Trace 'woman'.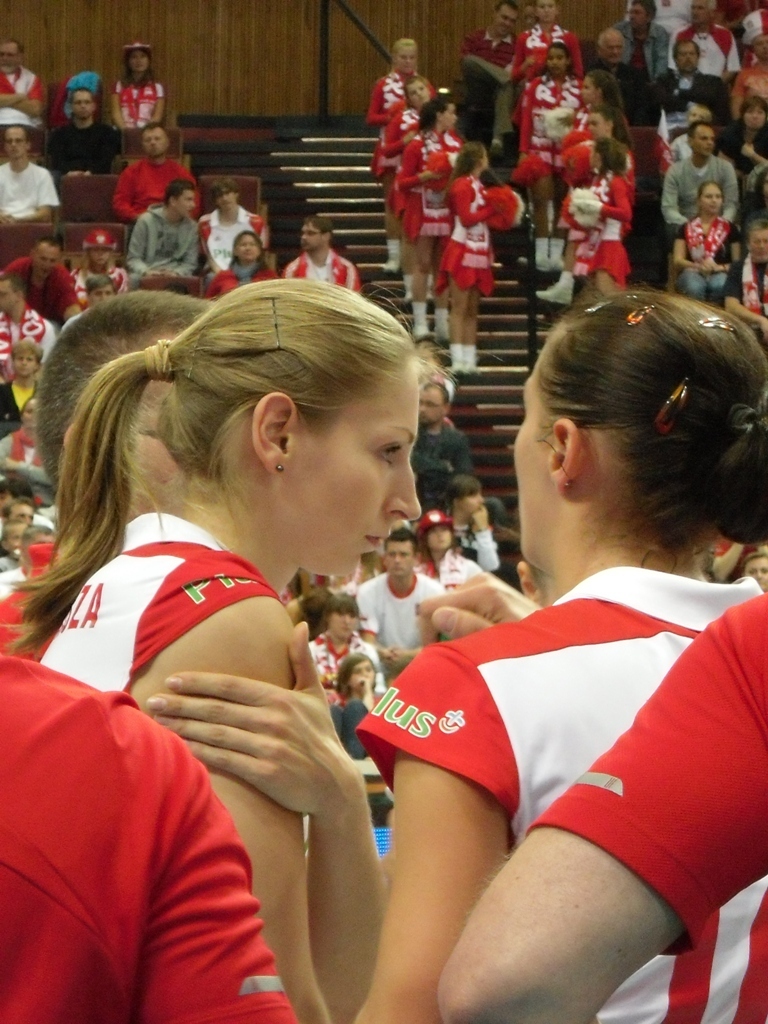
Traced to l=32, t=271, r=481, b=1004.
